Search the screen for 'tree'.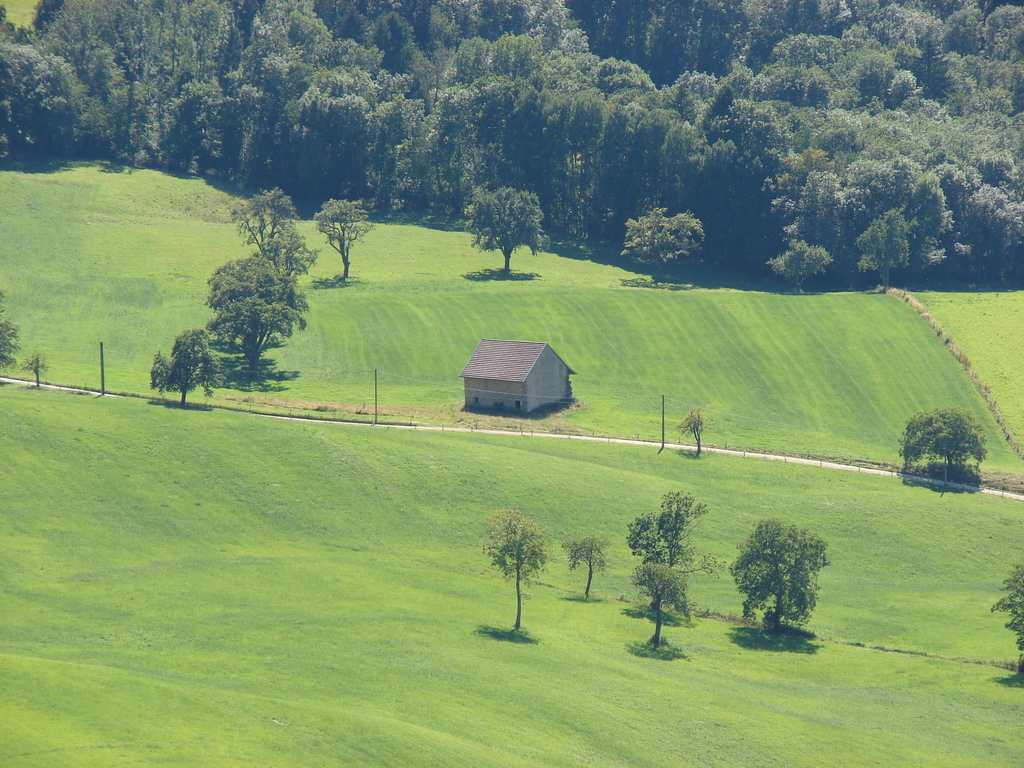
Found at {"left": 756, "top": 238, "right": 838, "bottom": 296}.
